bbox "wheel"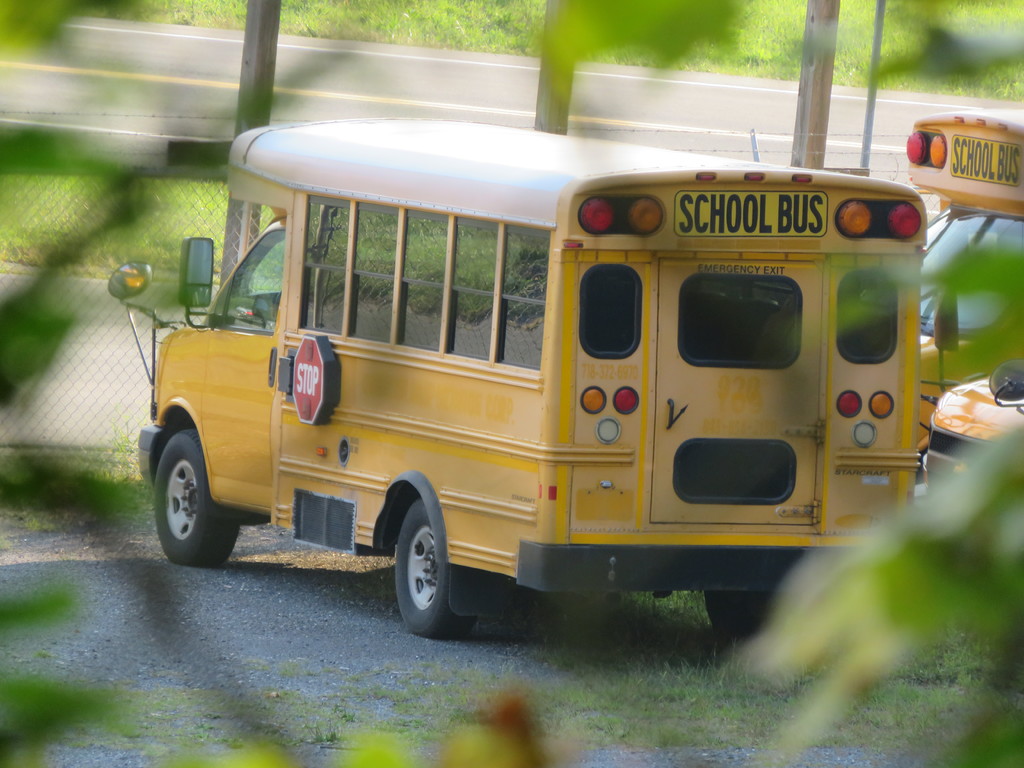
x1=380, y1=506, x2=462, y2=634
